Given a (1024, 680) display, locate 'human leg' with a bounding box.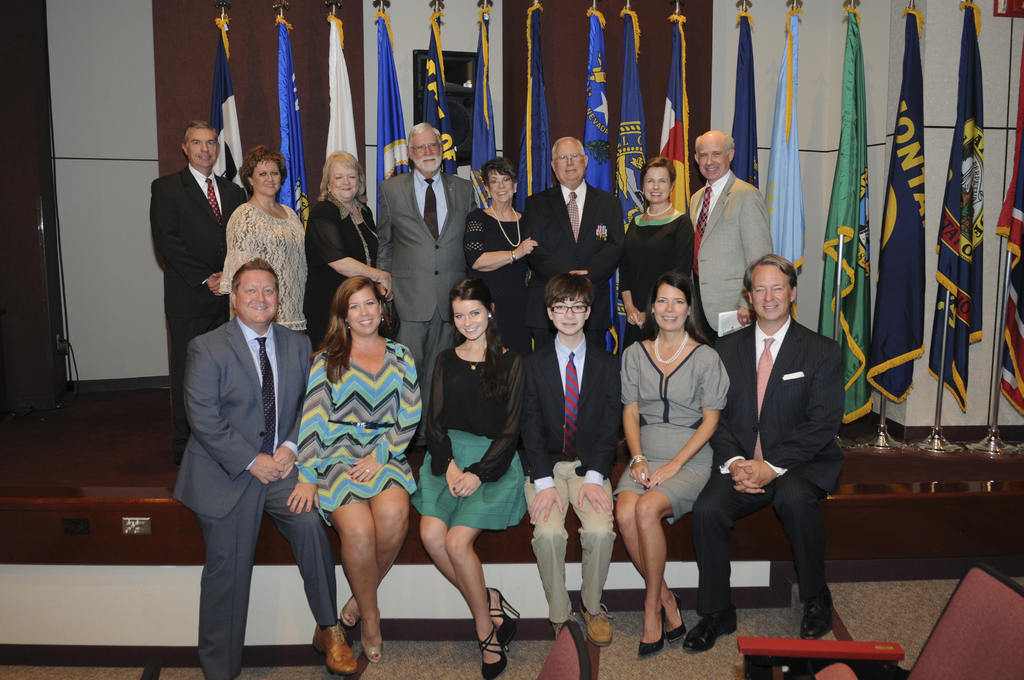
Located: (left=197, top=475, right=264, bottom=679).
